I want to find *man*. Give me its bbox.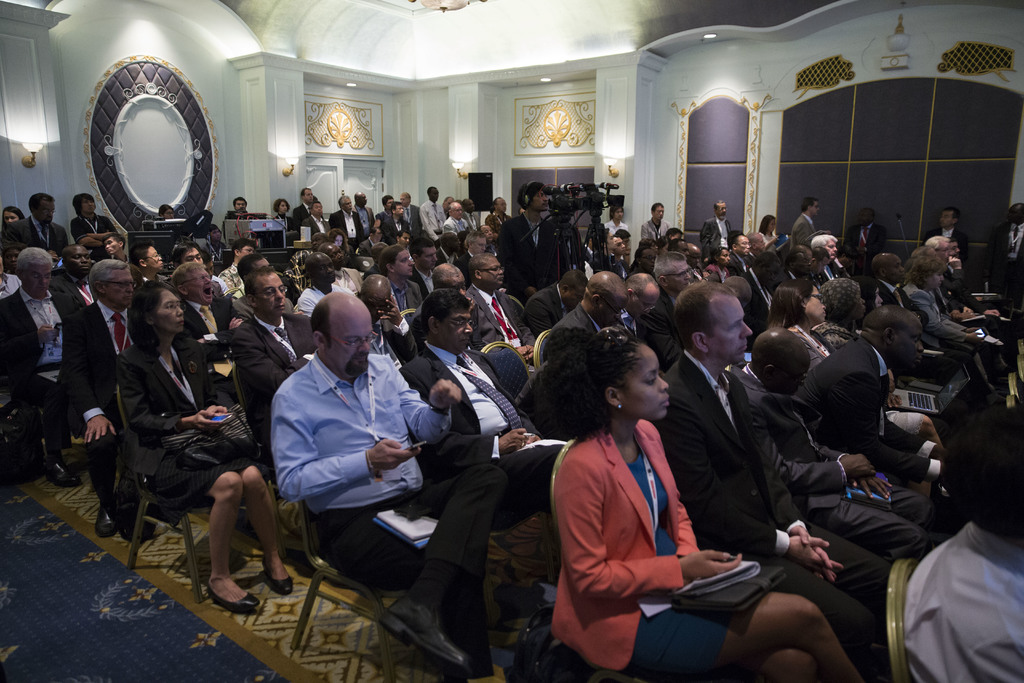
pyautogui.locateOnScreen(788, 195, 819, 251).
